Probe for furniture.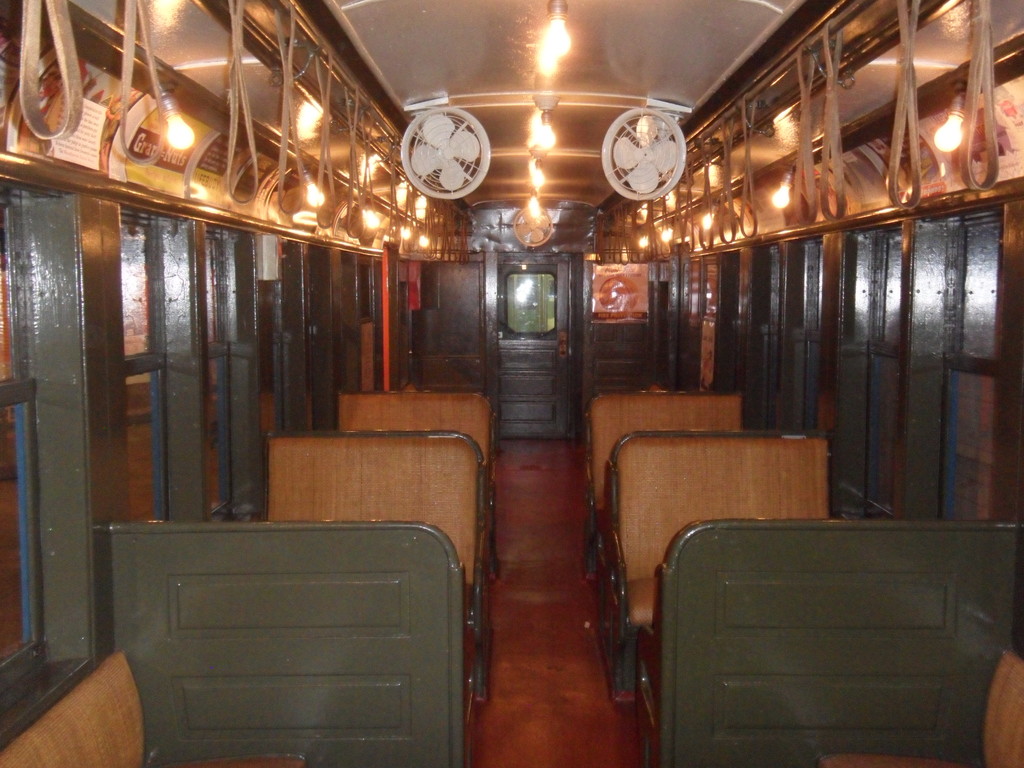
Probe result: left=817, top=651, right=1023, bottom=767.
